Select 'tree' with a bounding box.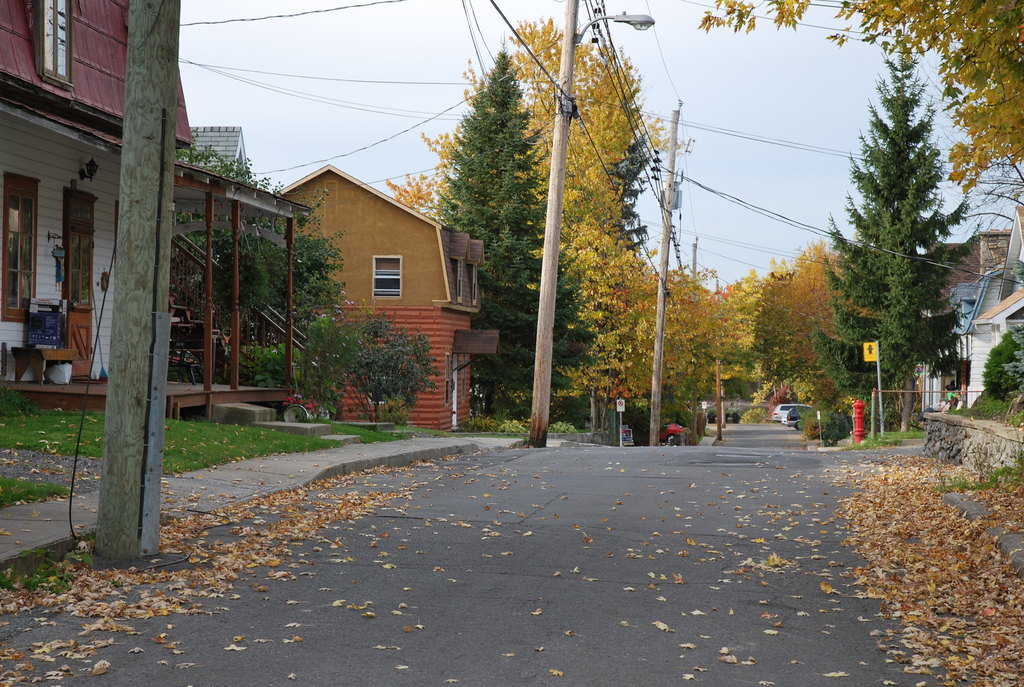
[690, 1, 1023, 209].
